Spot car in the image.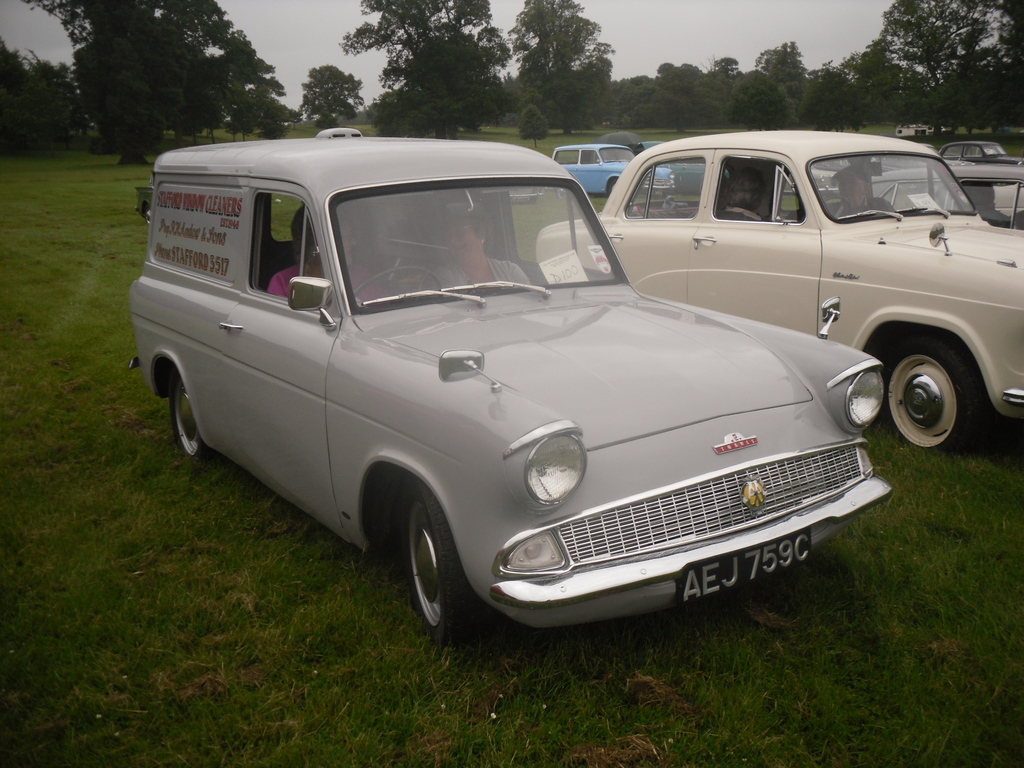
car found at left=668, top=160, right=727, bottom=197.
